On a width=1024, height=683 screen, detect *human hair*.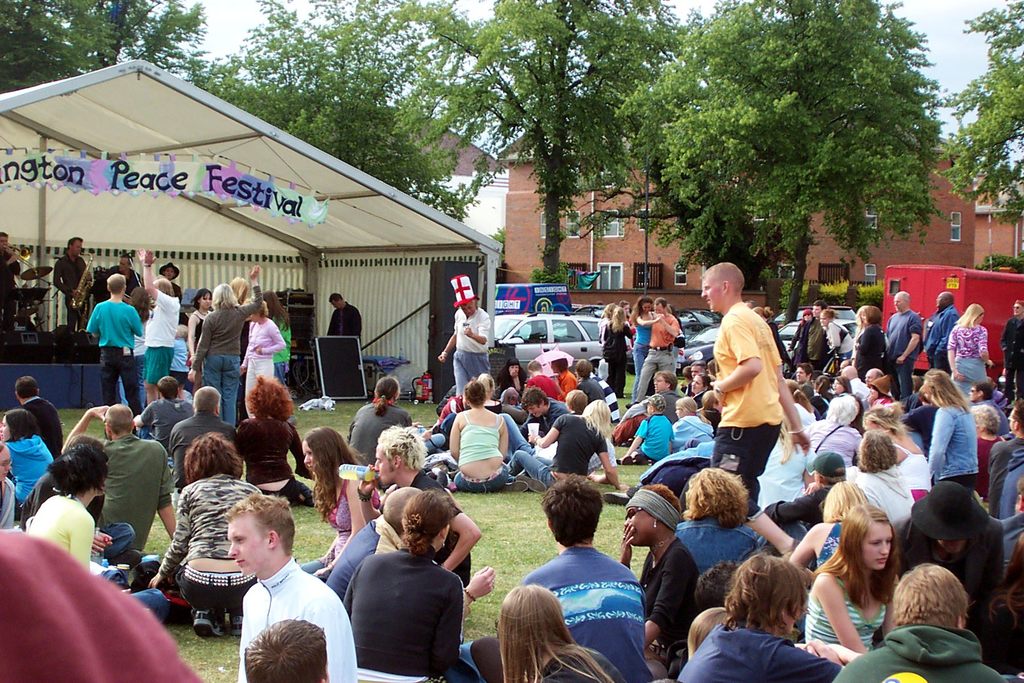
(x1=232, y1=276, x2=252, y2=304).
